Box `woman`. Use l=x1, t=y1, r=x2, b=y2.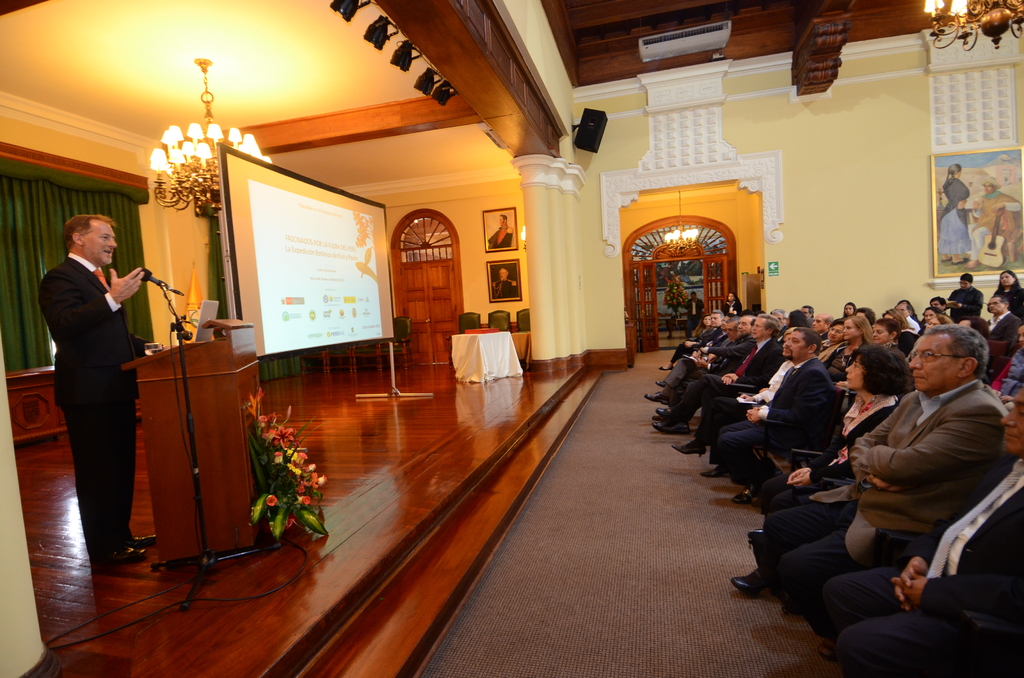
l=661, t=316, r=710, b=372.
